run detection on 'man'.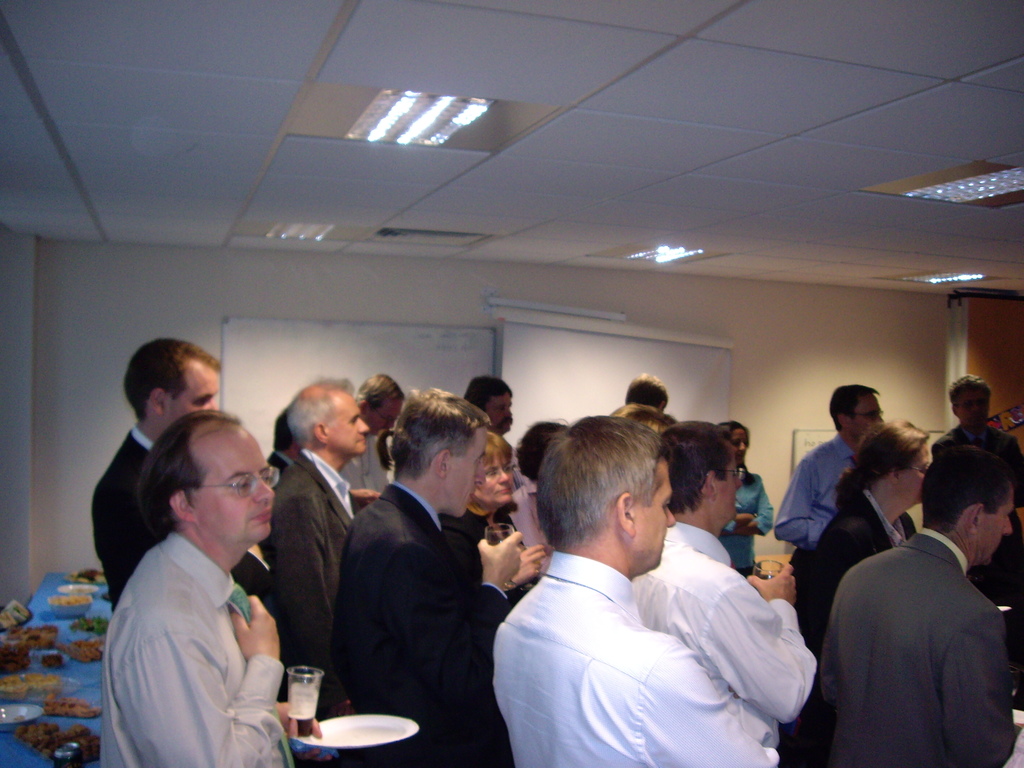
Result: box=[825, 445, 1017, 767].
